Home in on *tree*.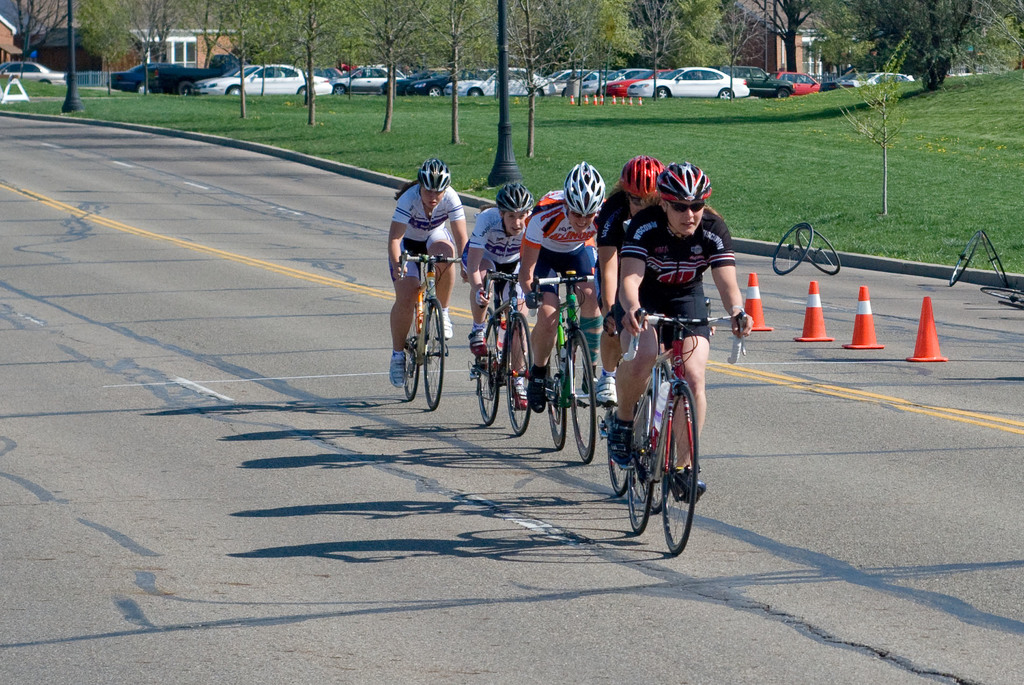
Homed in at 844 1 1023 93.
